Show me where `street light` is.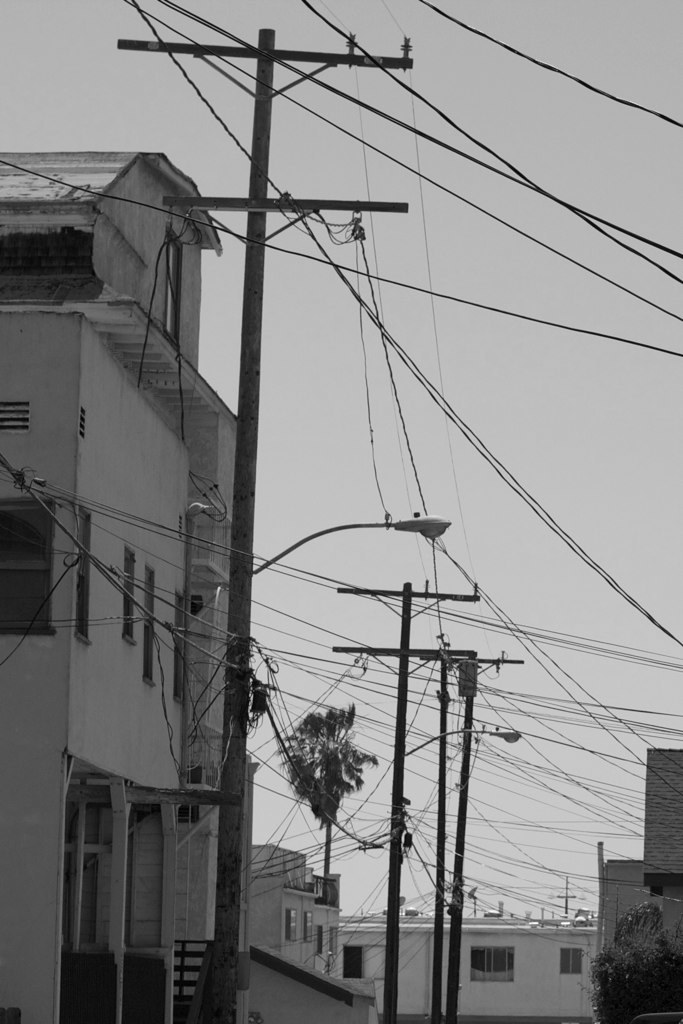
`street light` is at 218:518:445:972.
